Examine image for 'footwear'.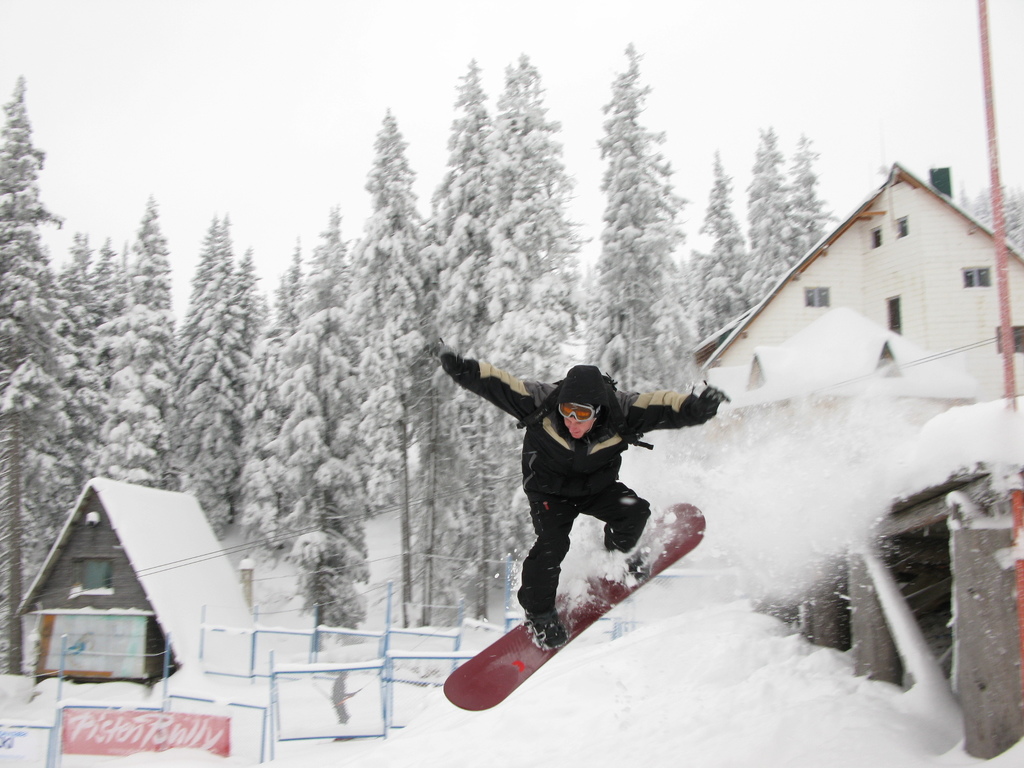
Examination result: {"left": 604, "top": 545, "right": 647, "bottom": 577}.
